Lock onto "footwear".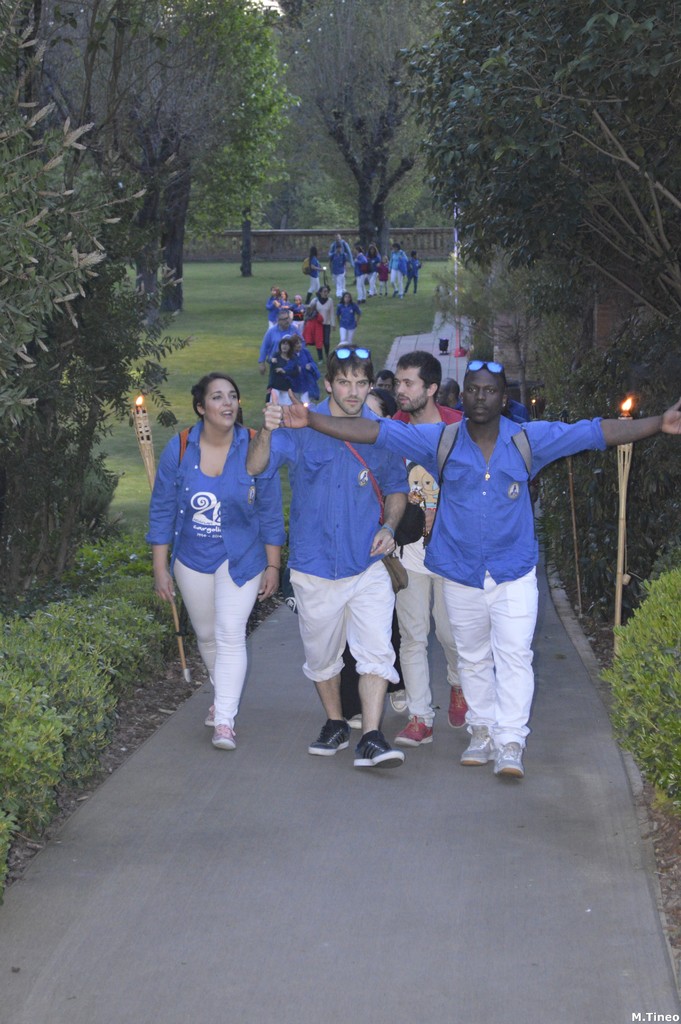
Locked: [left=209, top=725, right=237, bottom=750].
